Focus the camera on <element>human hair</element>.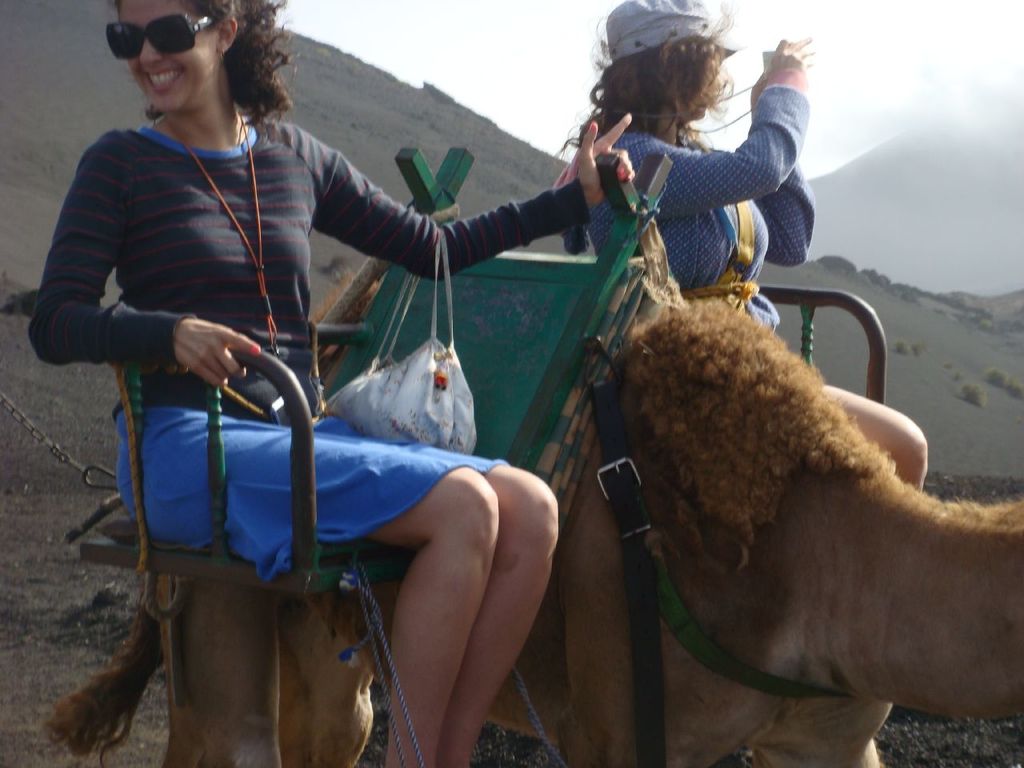
Focus region: x1=109 y1=0 x2=297 y2=135.
